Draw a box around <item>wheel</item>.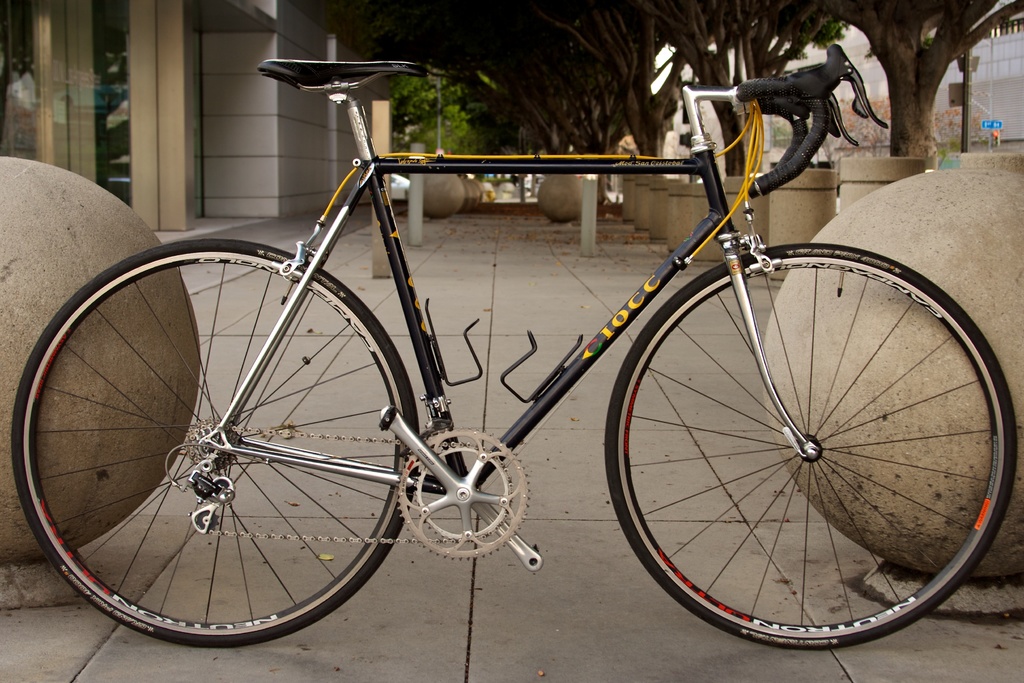
locate(7, 239, 419, 648).
